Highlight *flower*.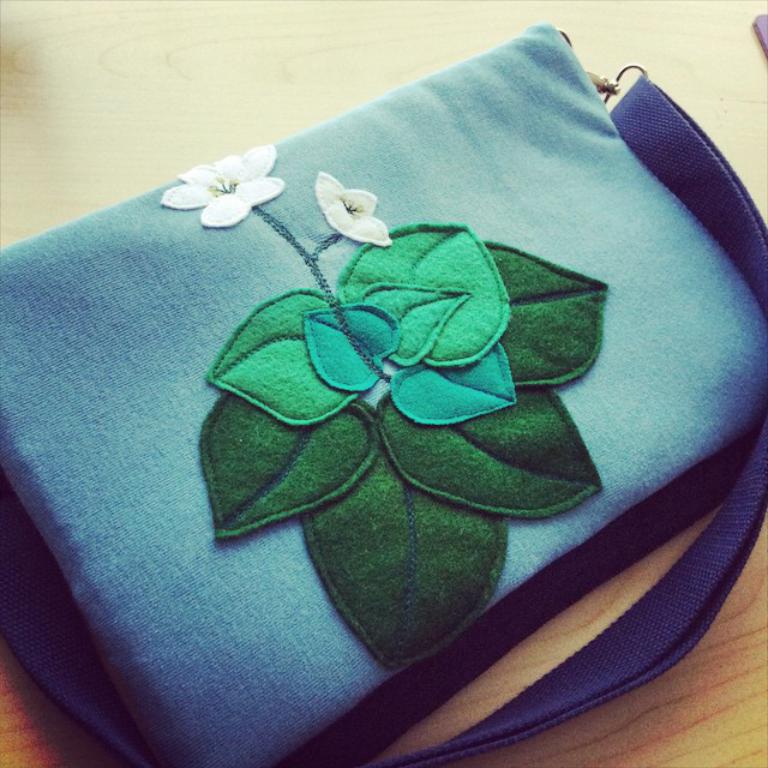
Highlighted region: {"x1": 178, "y1": 142, "x2": 268, "y2": 217}.
